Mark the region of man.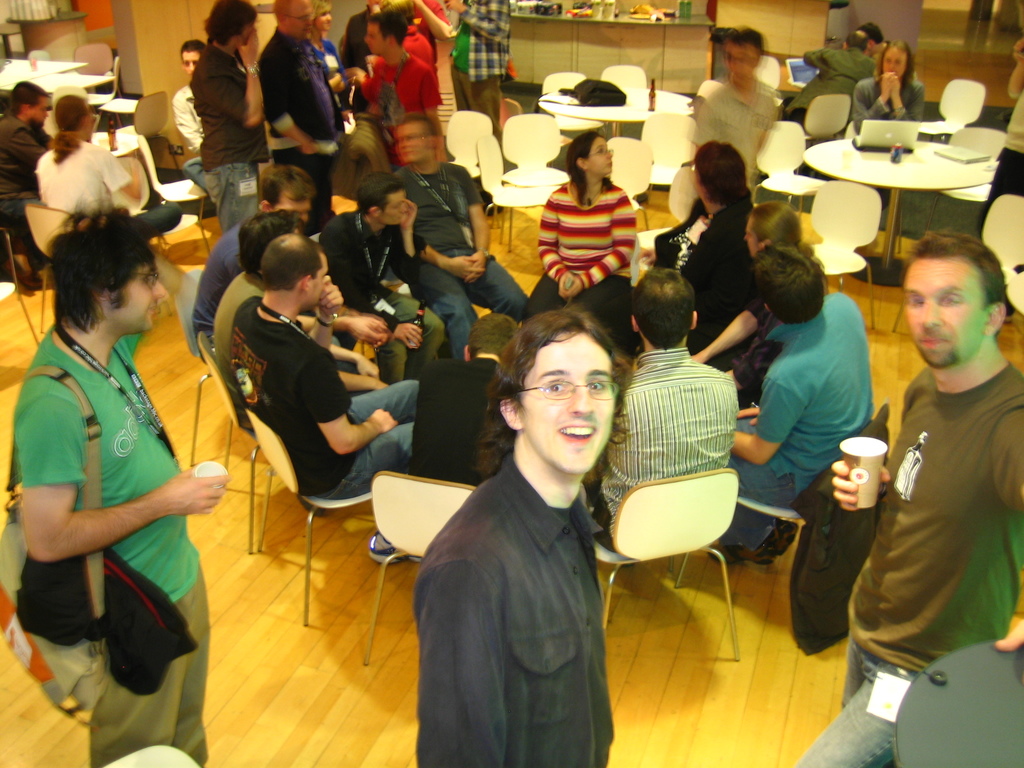
Region: [390, 116, 536, 361].
